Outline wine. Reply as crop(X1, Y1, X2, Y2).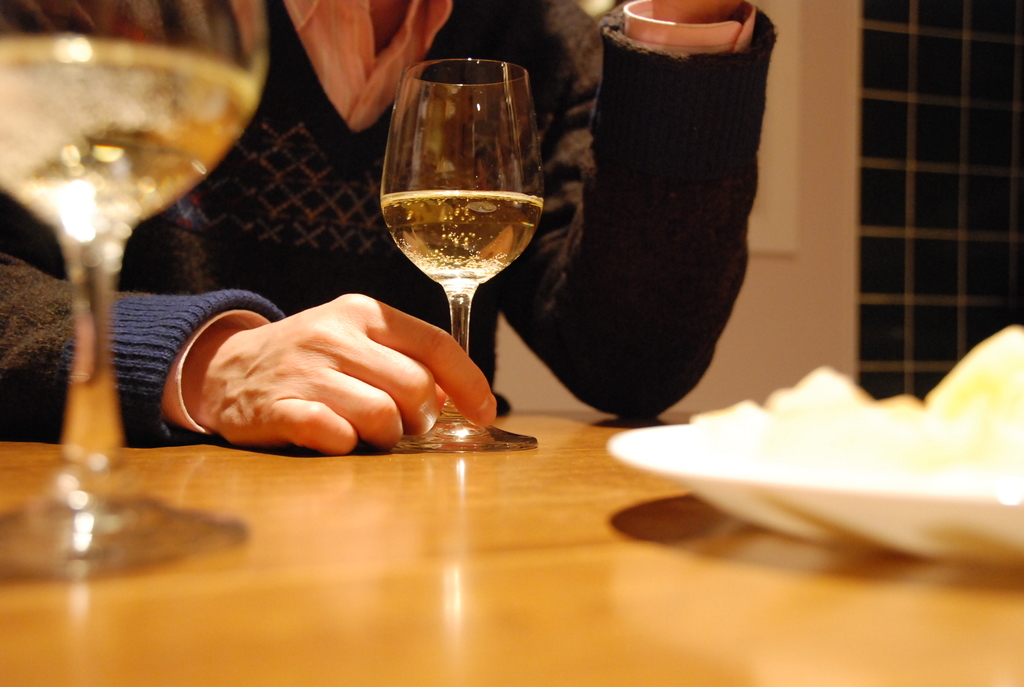
crop(376, 187, 545, 285).
